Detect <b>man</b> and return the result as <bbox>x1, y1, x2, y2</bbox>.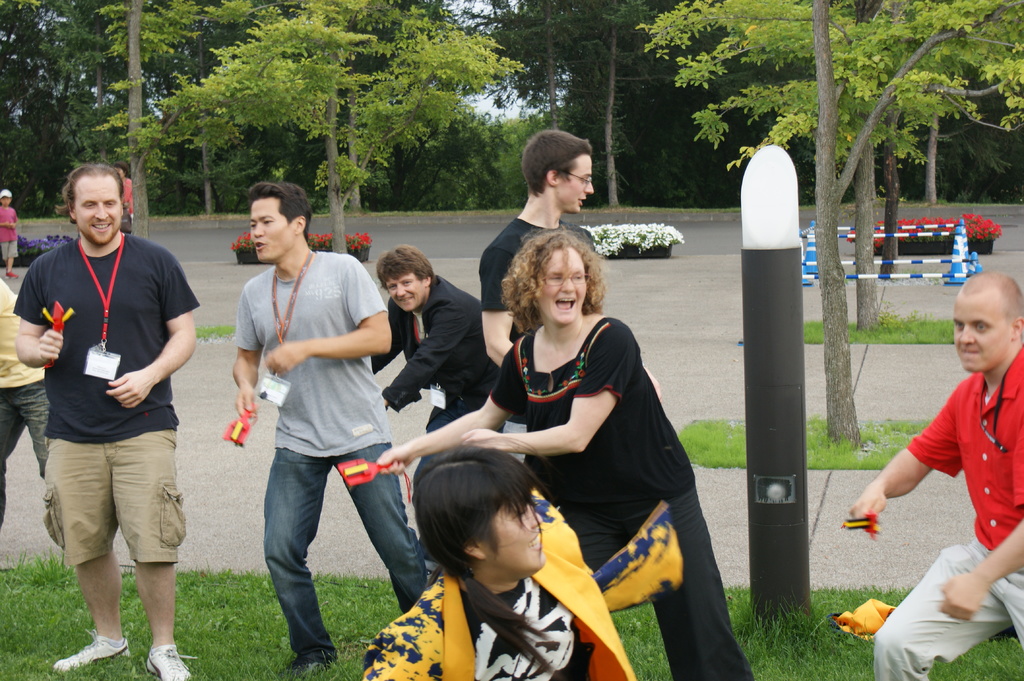
<bbox>481, 128, 592, 465</bbox>.
